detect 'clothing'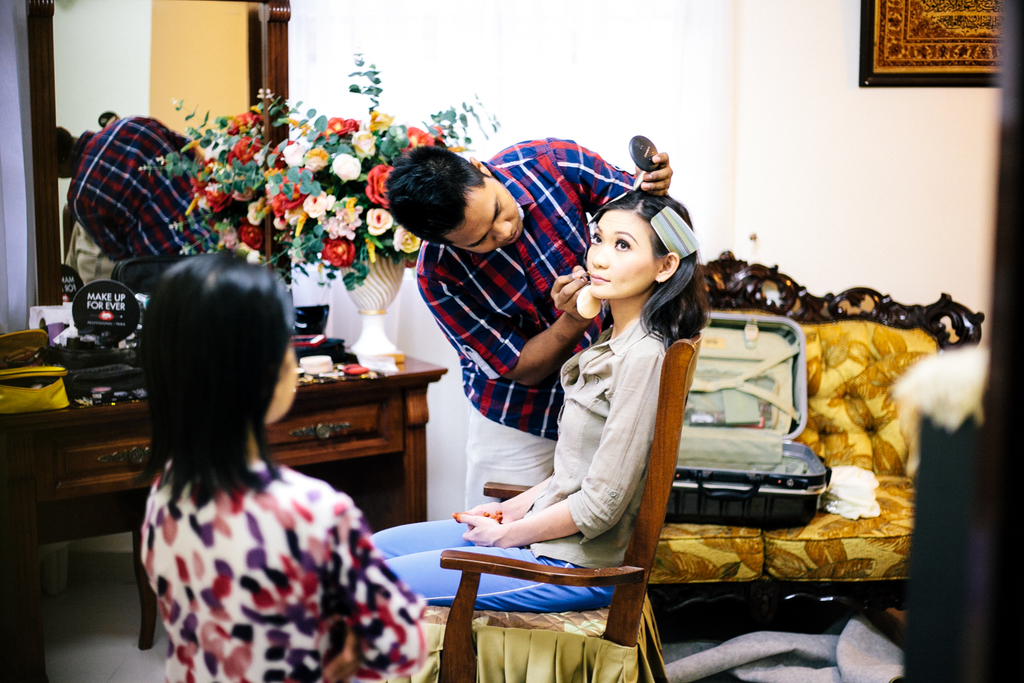
(x1=412, y1=135, x2=641, y2=510)
